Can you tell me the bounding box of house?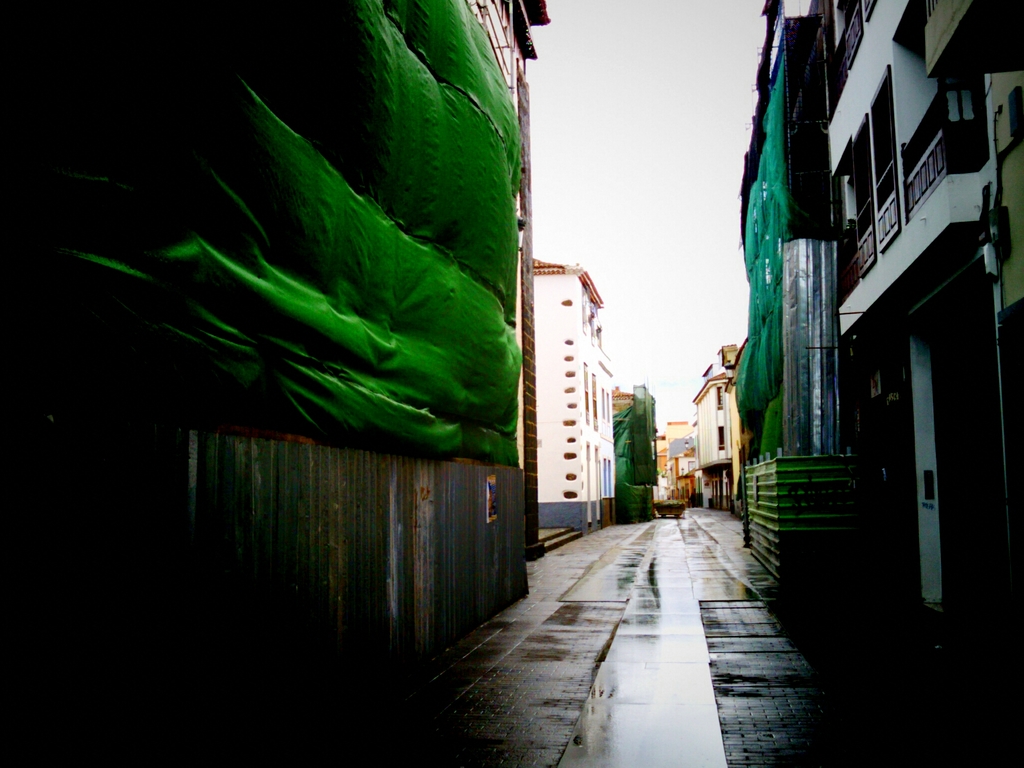
[left=692, top=346, right=730, bottom=512].
